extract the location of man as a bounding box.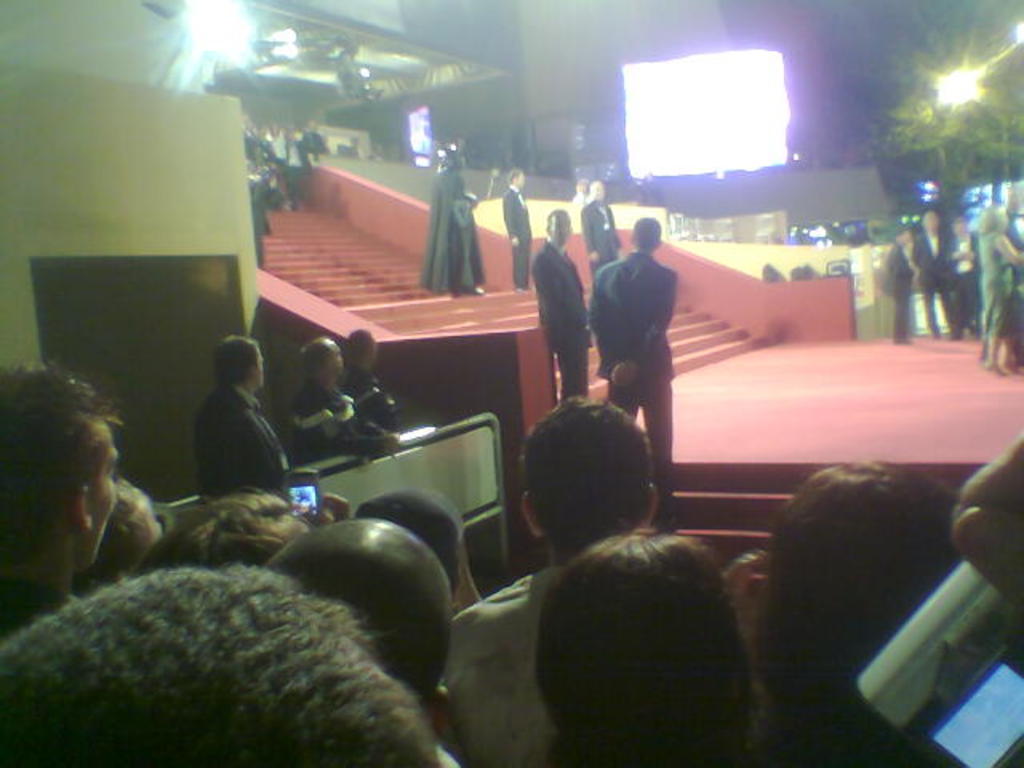
left=582, top=211, right=686, bottom=534.
